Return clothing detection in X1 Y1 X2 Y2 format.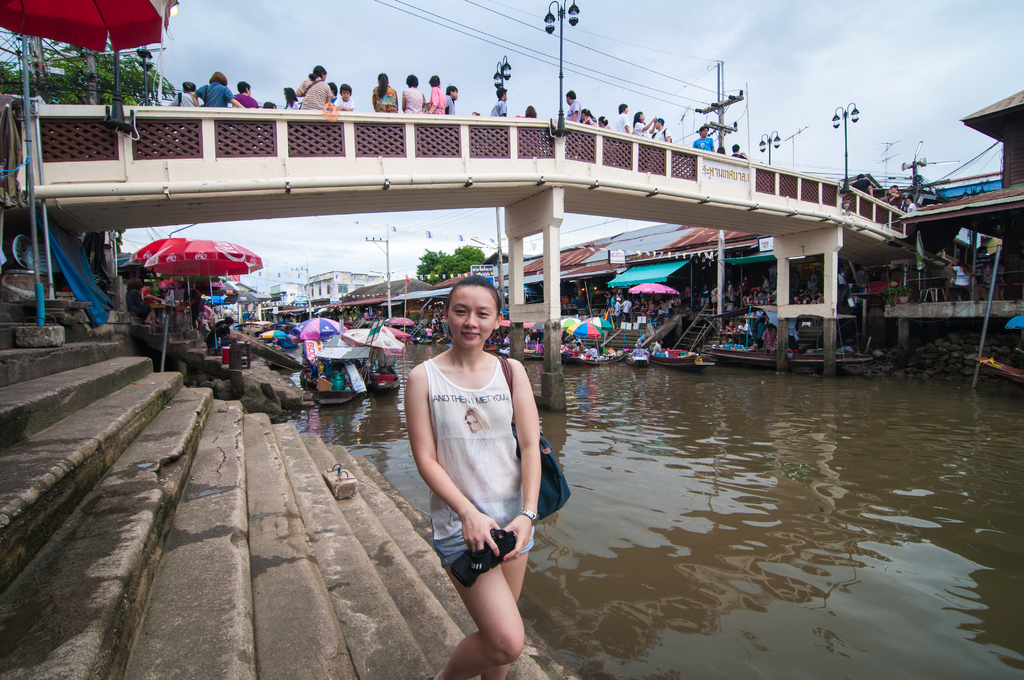
565 101 581 124.
